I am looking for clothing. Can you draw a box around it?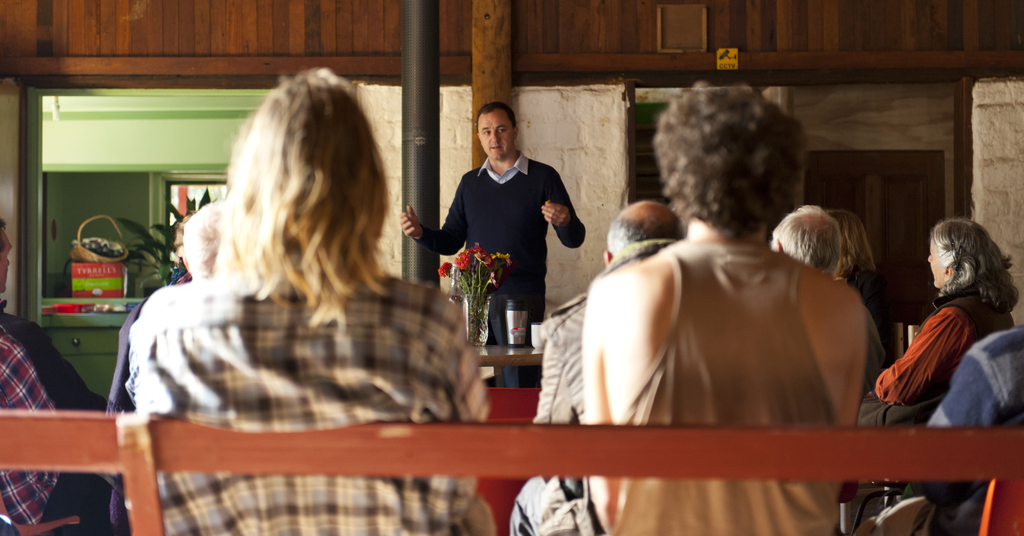
Sure, the bounding box is select_region(926, 329, 1023, 535).
